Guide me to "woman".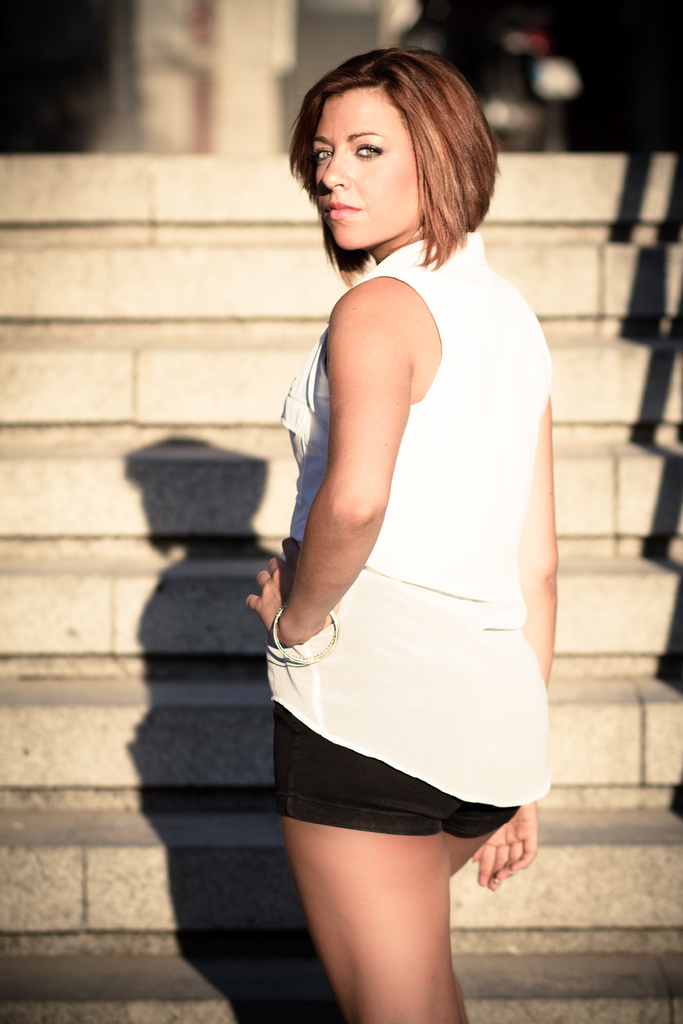
Guidance: [x1=243, y1=47, x2=552, y2=1023].
